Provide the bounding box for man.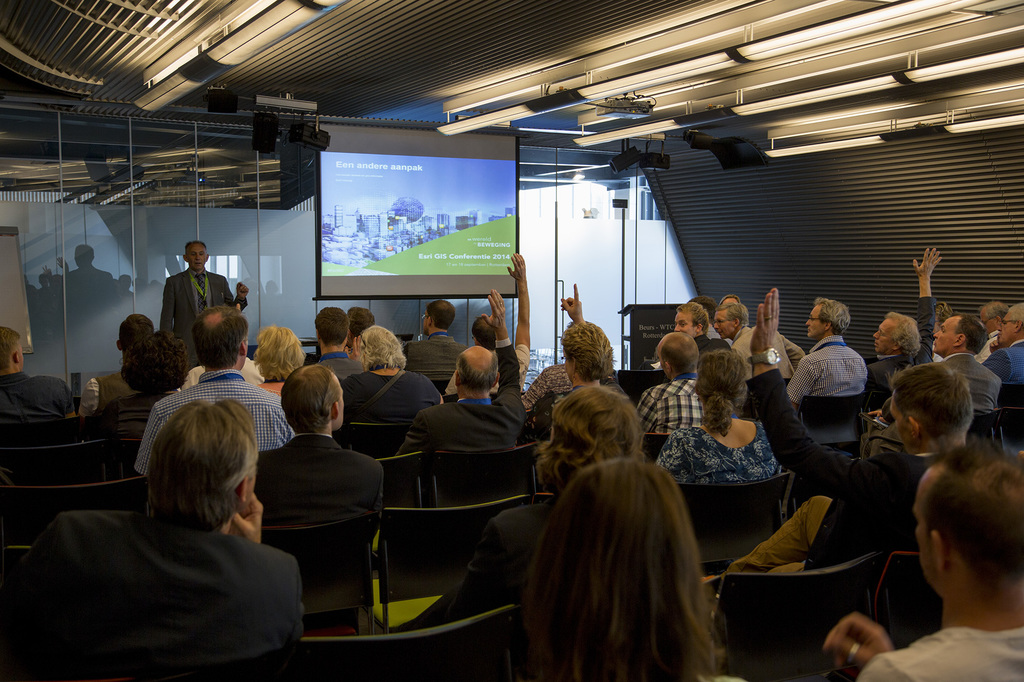
(x1=973, y1=300, x2=1010, y2=366).
